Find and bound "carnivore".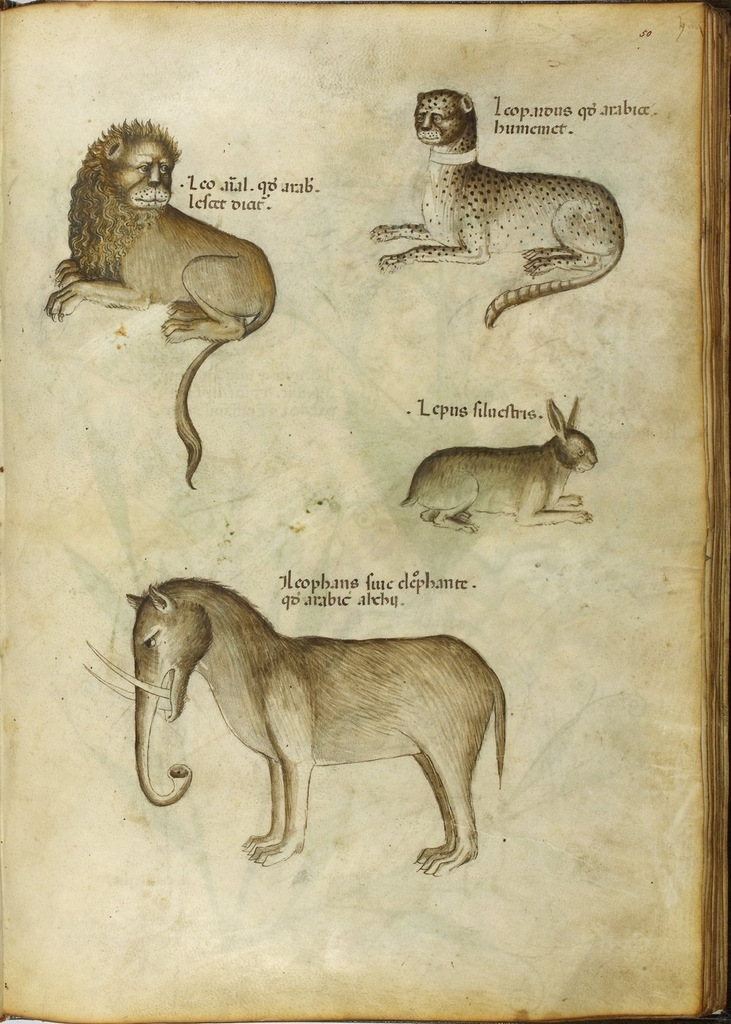
Bound: l=368, t=87, r=633, b=338.
